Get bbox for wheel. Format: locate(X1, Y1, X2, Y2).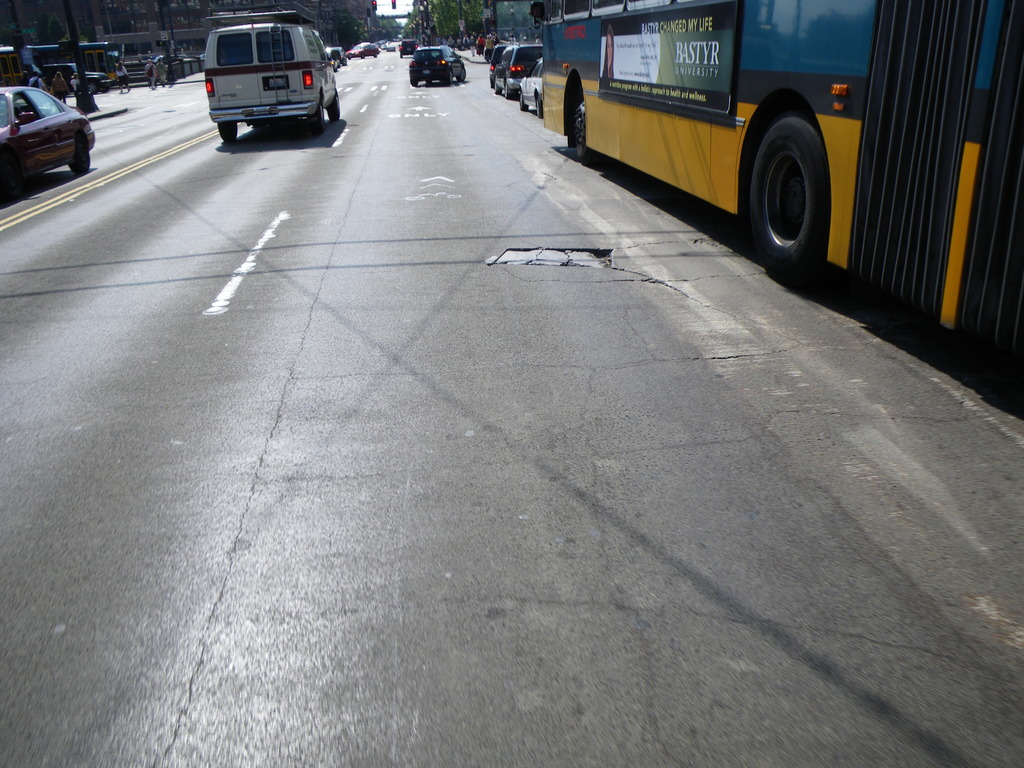
locate(376, 53, 380, 57).
